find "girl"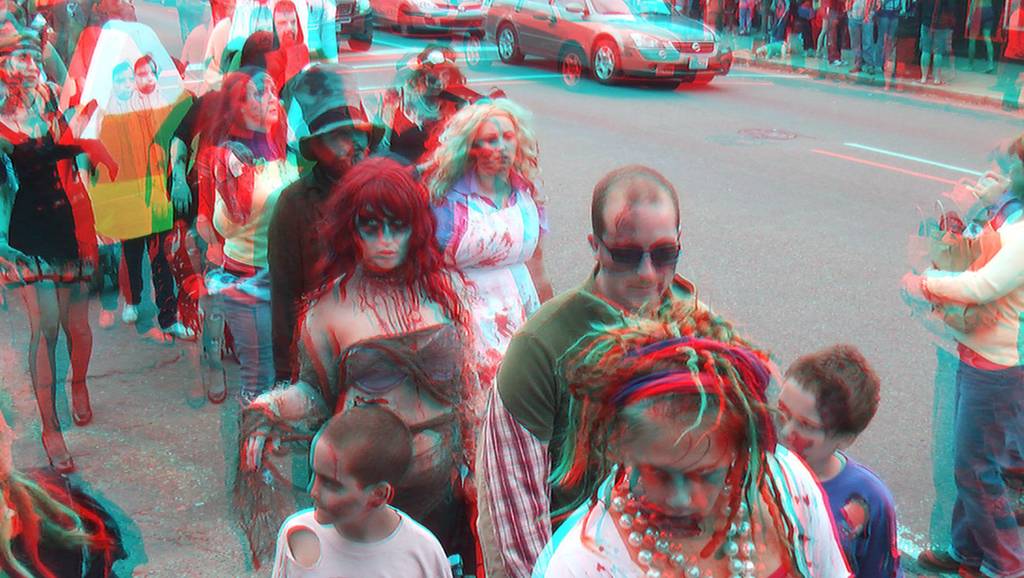
199,65,305,391
